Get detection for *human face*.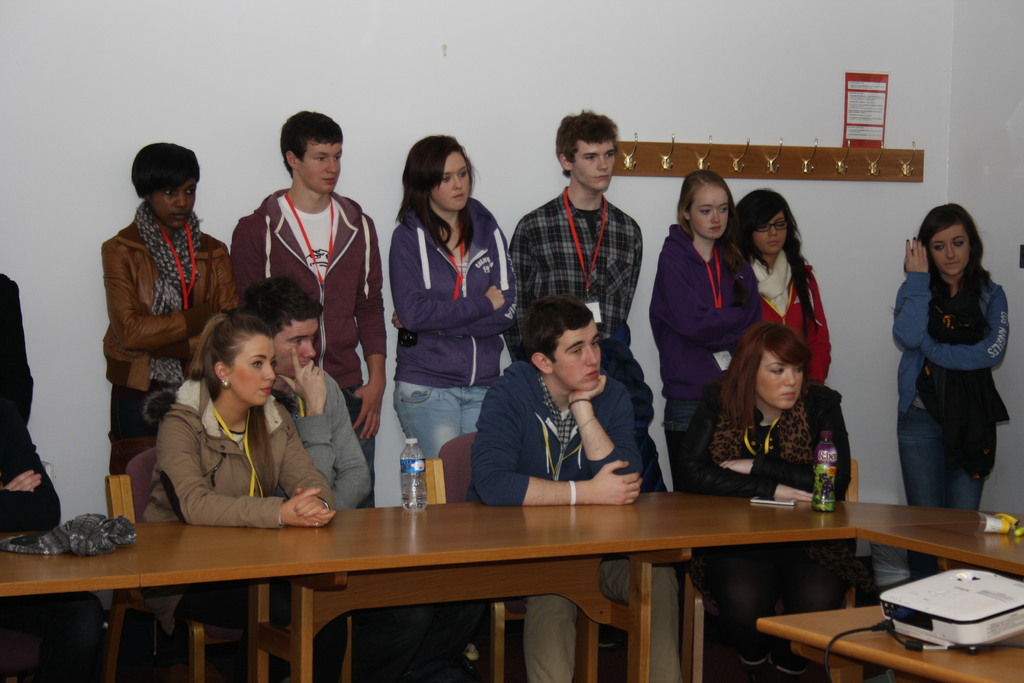
Detection: {"x1": 931, "y1": 225, "x2": 972, "y2": 276}.
